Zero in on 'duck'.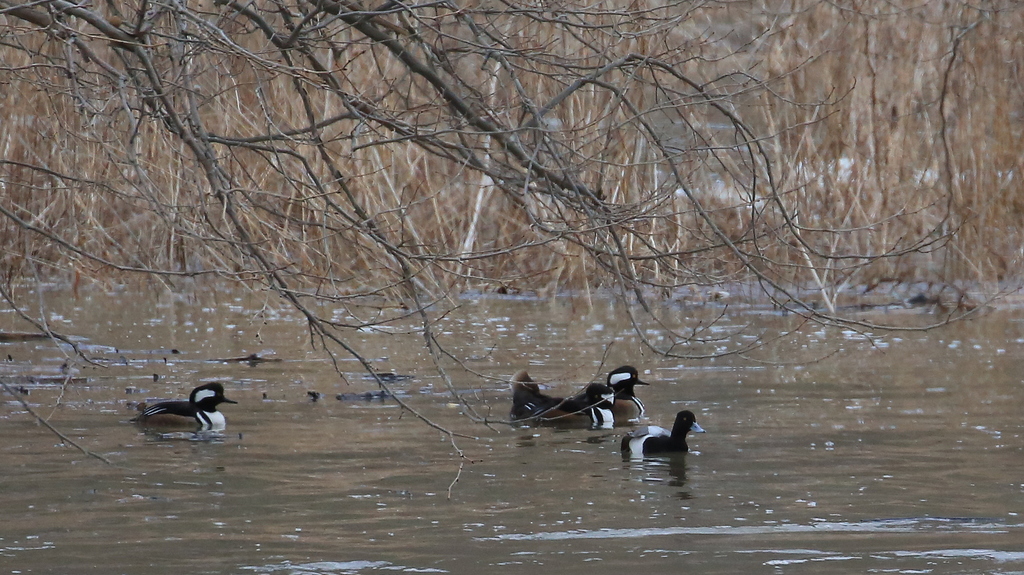
Zeroed in: (508,371,628,439).
